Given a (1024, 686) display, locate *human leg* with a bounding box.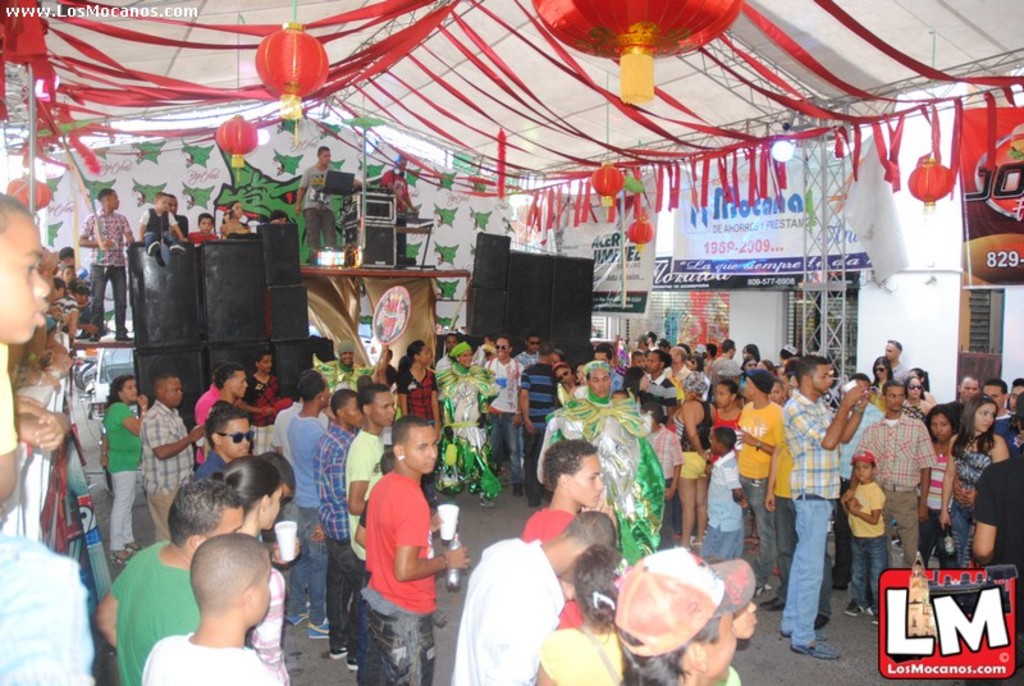
Located: [left=672, top=468, right=699, bottom=544].
